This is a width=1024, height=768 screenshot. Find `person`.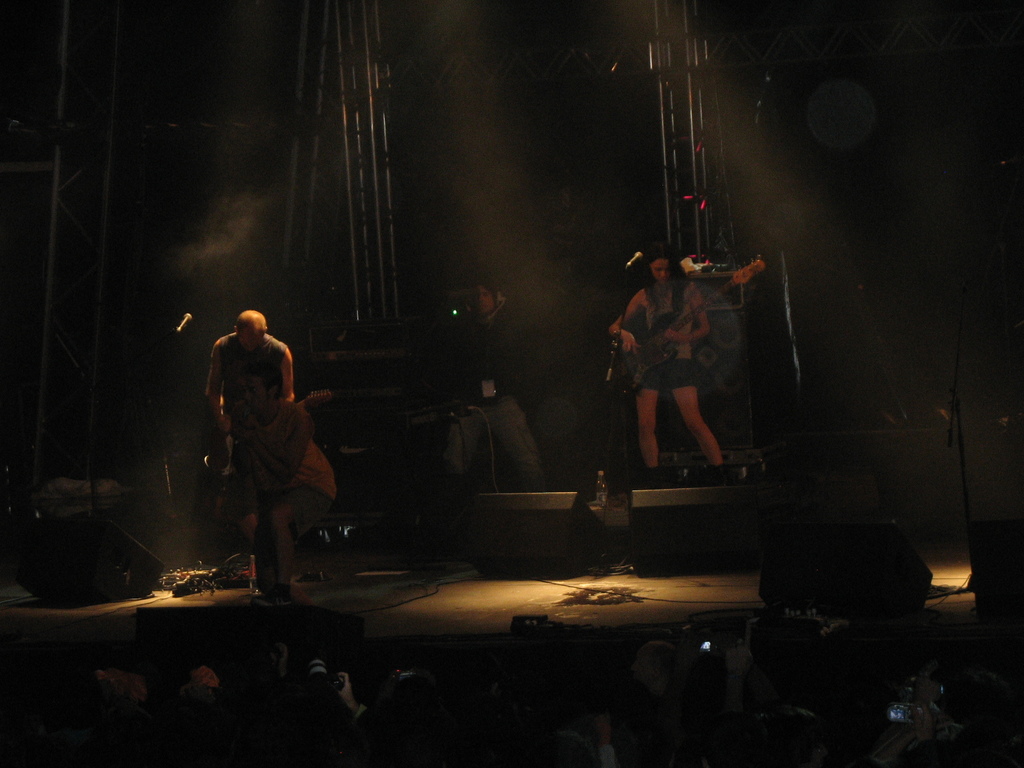
Bounding box: (left=203, top=301, right=296, bottom=549).
